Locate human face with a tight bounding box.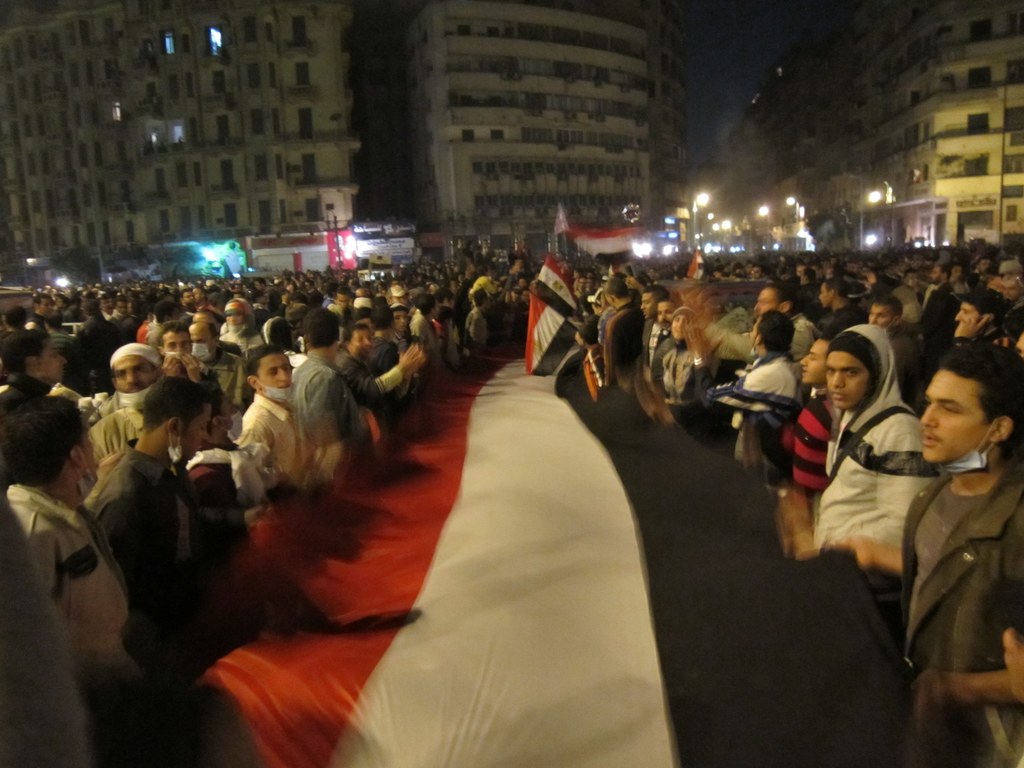
crop(44, 341, 70, 378).
